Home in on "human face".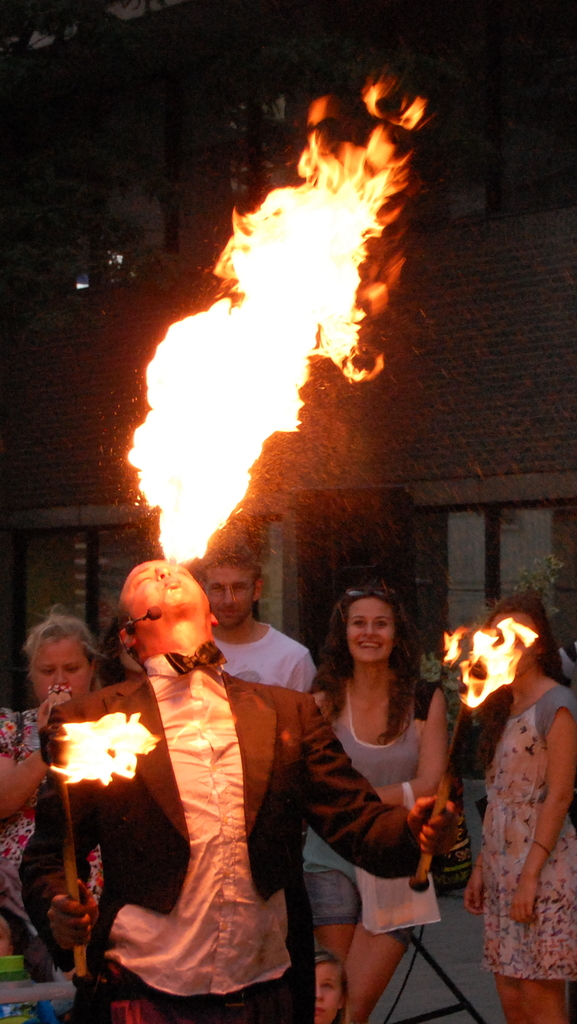
Homed in at select_region(130, 561, 208, 609).
